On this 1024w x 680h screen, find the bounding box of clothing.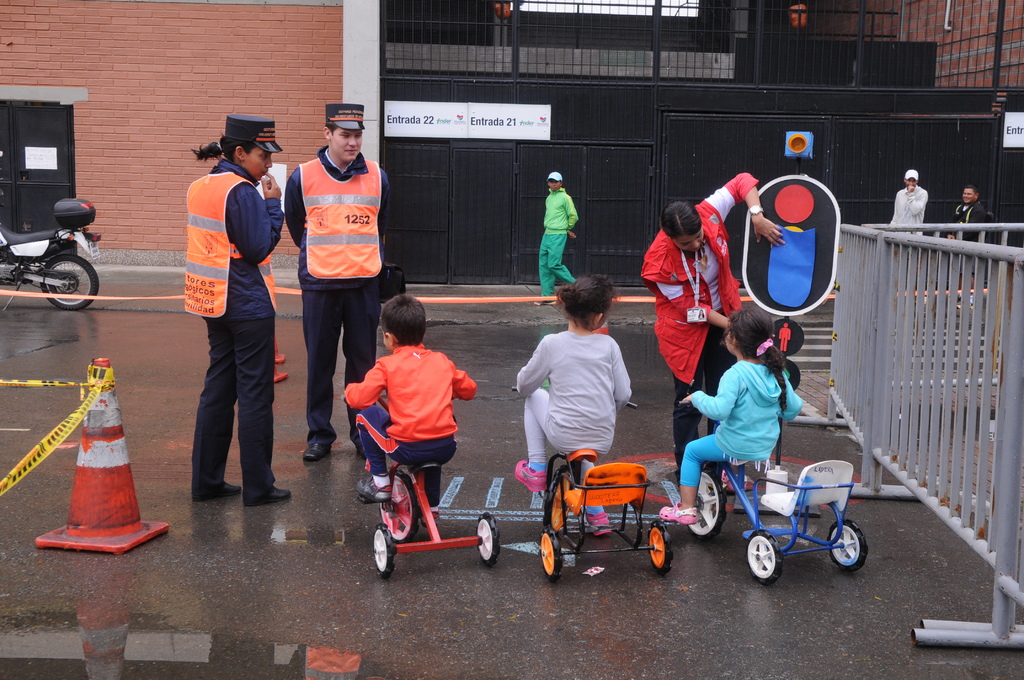
Bounding box: 683 352 800 495.
